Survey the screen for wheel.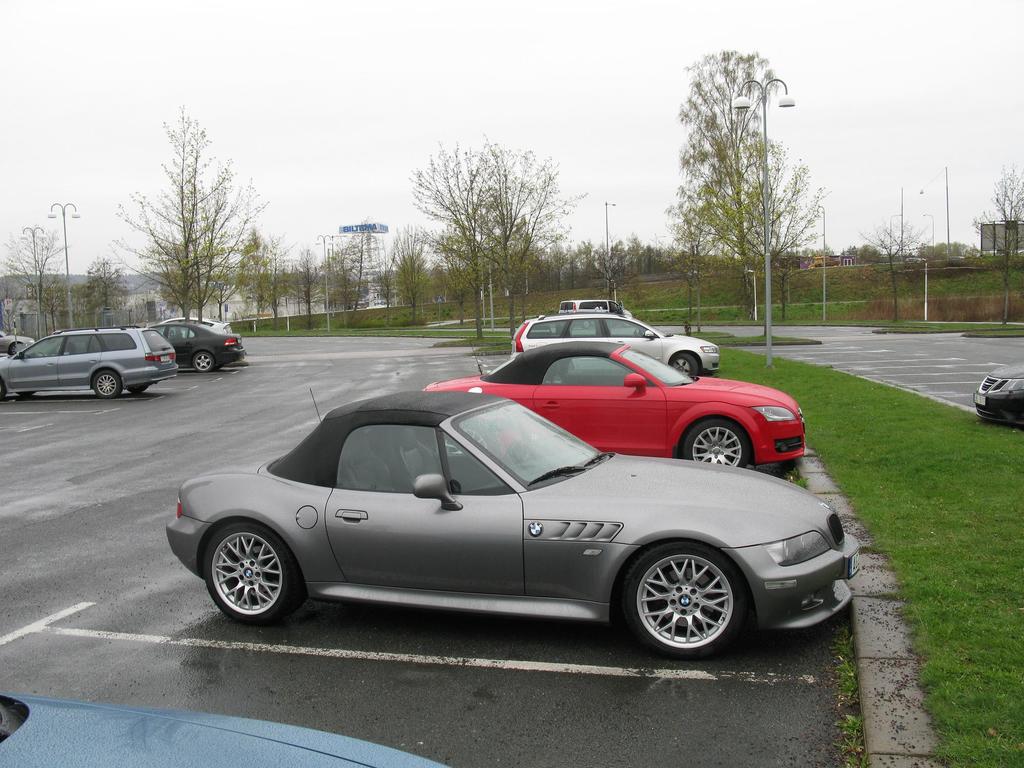
Survey found: 447/422/494/454.
